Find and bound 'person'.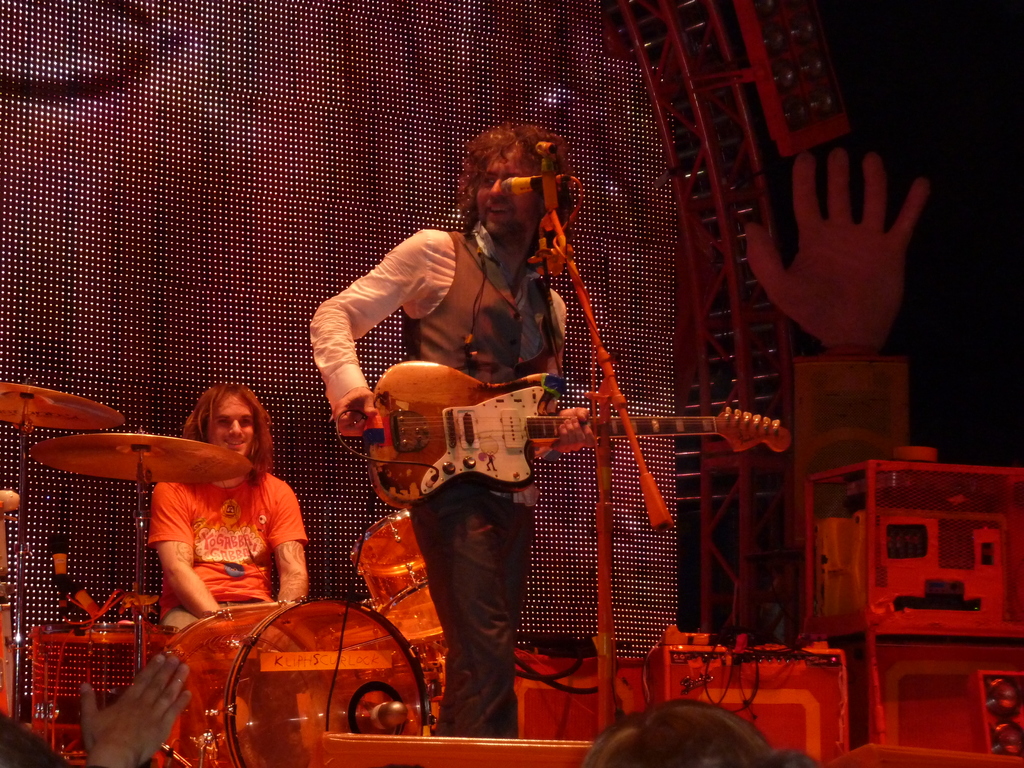
Bound: region(308, 116, 591, 740).
